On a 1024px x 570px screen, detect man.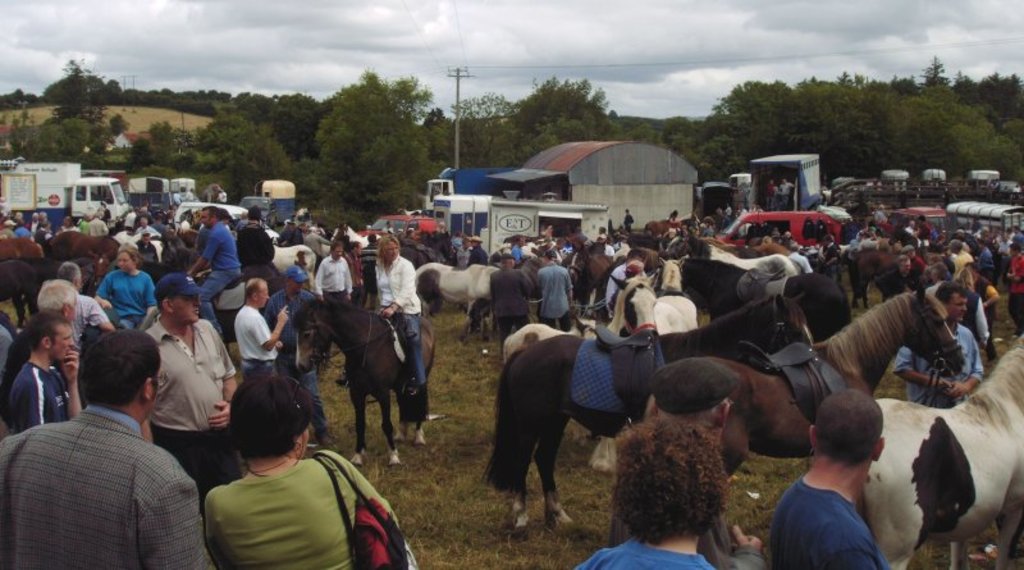
left=316, top=243, right=353, bottom=301.
